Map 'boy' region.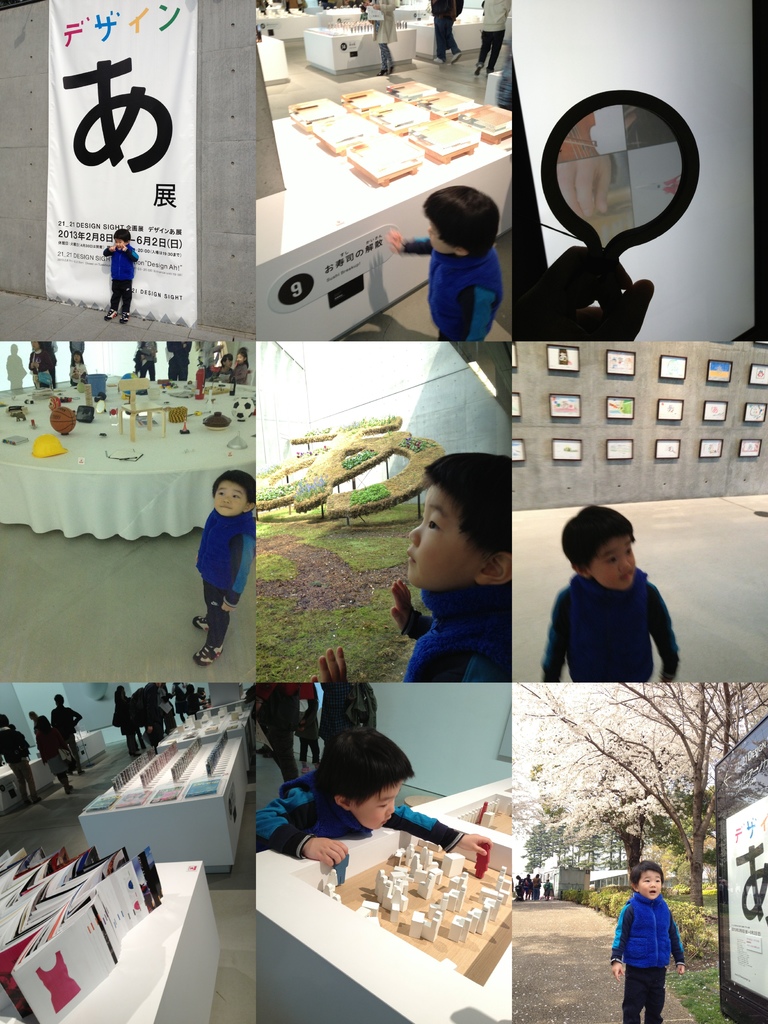
Mapped to region(307, 447, 510, 687).
